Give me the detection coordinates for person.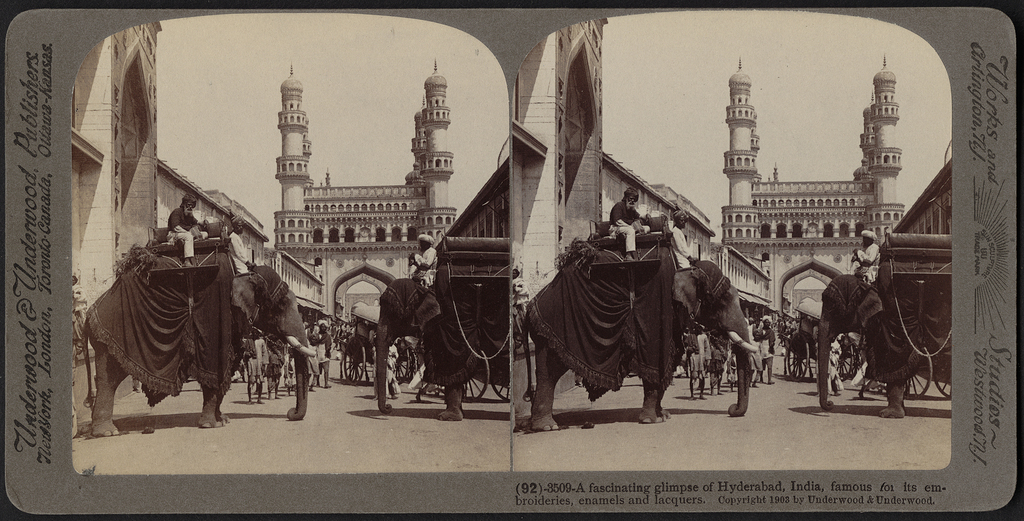
(x1=246, y1=311, x2=332, y2=399).
